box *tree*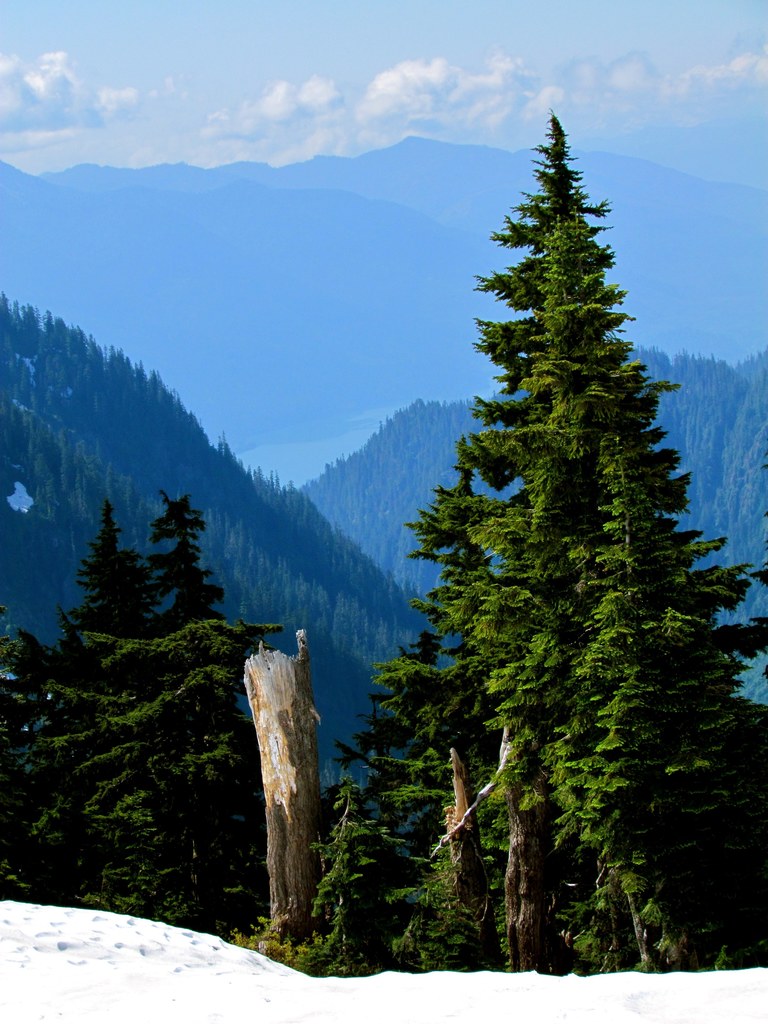
detection(0, 501, 284, 924)
